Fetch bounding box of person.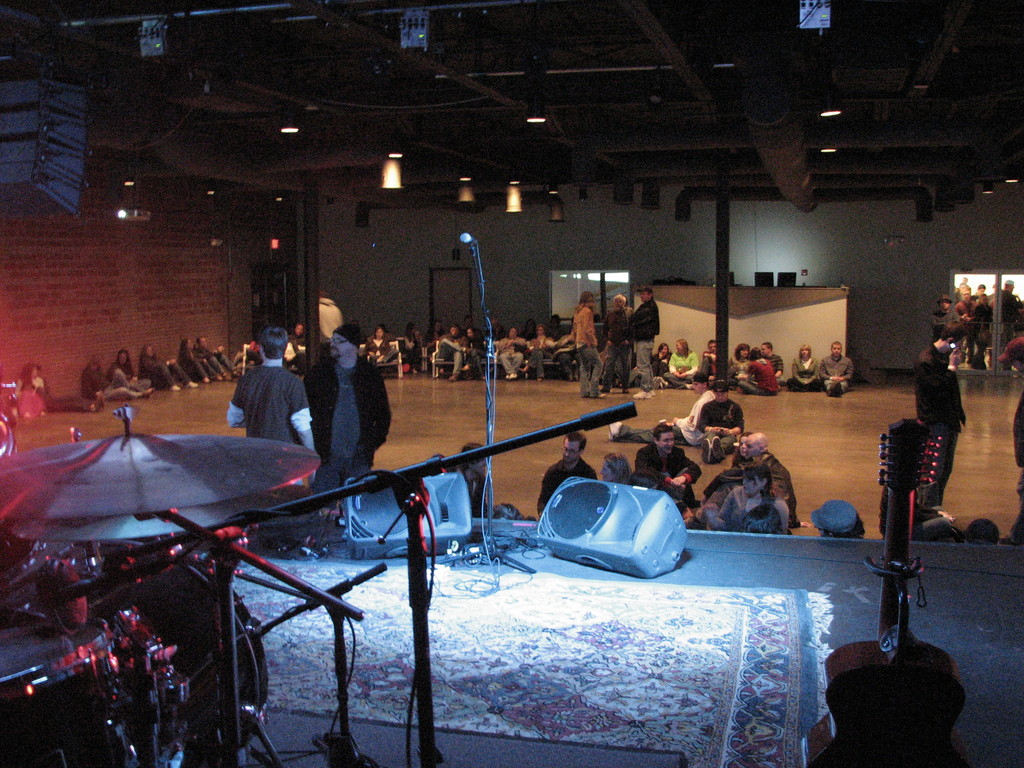
Bbox: Rect(704, 430, 796, 526).
